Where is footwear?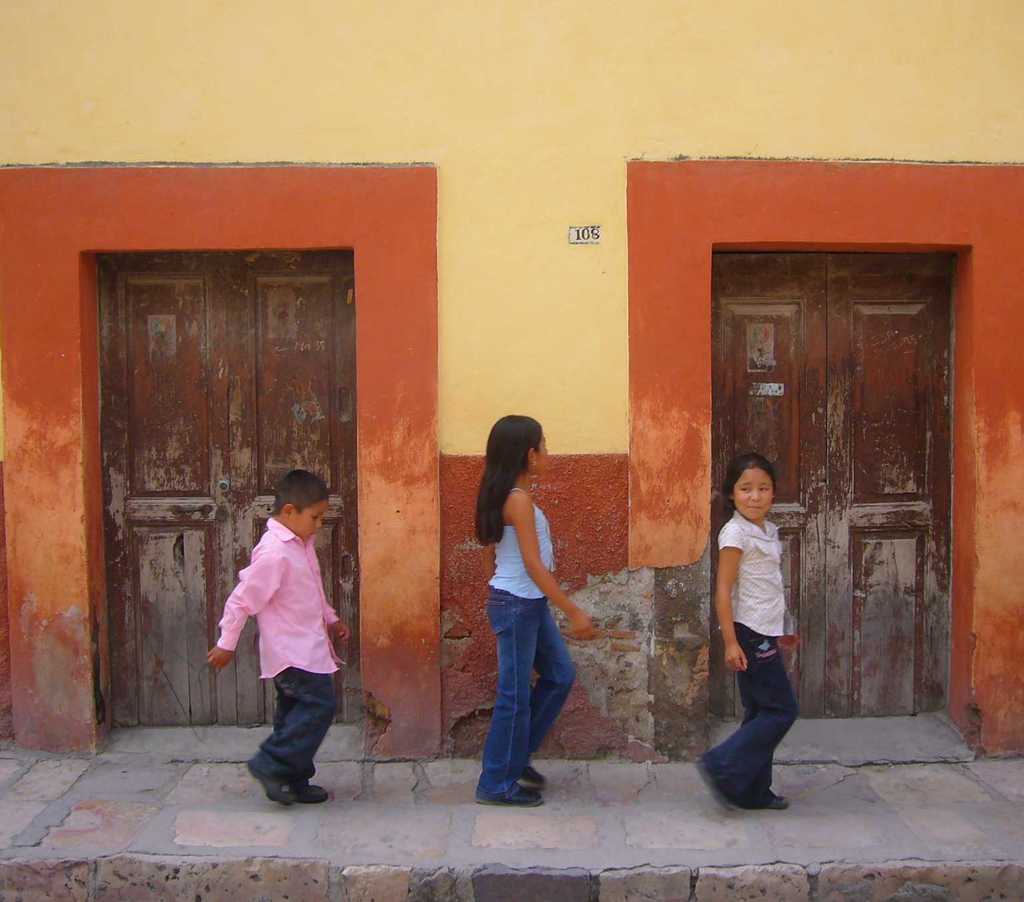
(left=526, top=765, right=548, bottom=792).
